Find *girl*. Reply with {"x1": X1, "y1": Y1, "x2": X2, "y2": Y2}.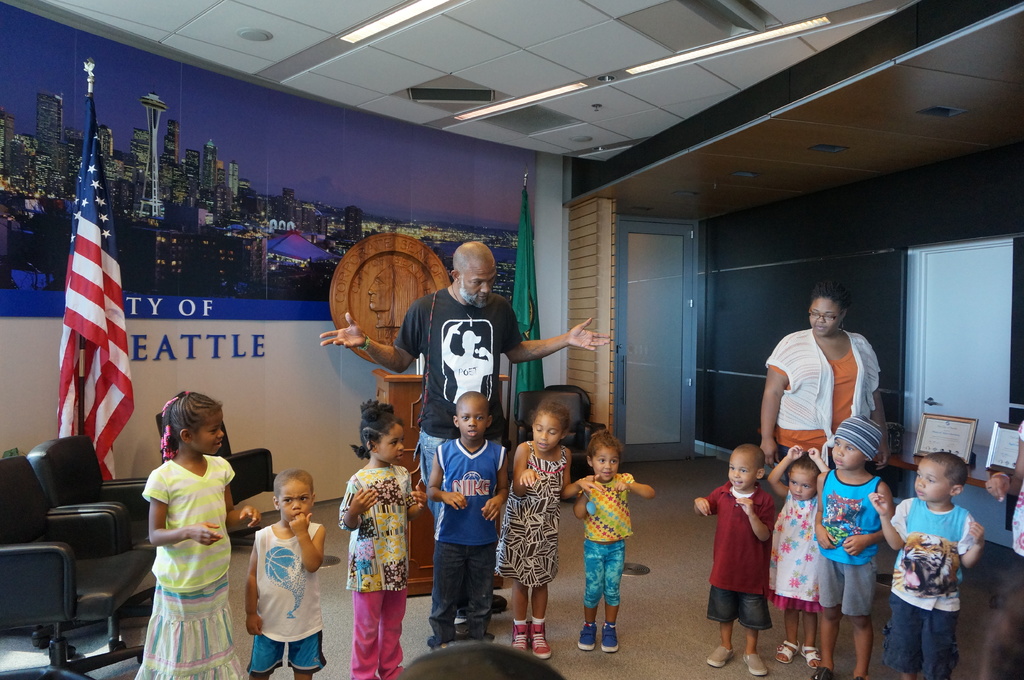
{"x1": 746, "y1": 433, "x2": 823, "y2": 674}.
